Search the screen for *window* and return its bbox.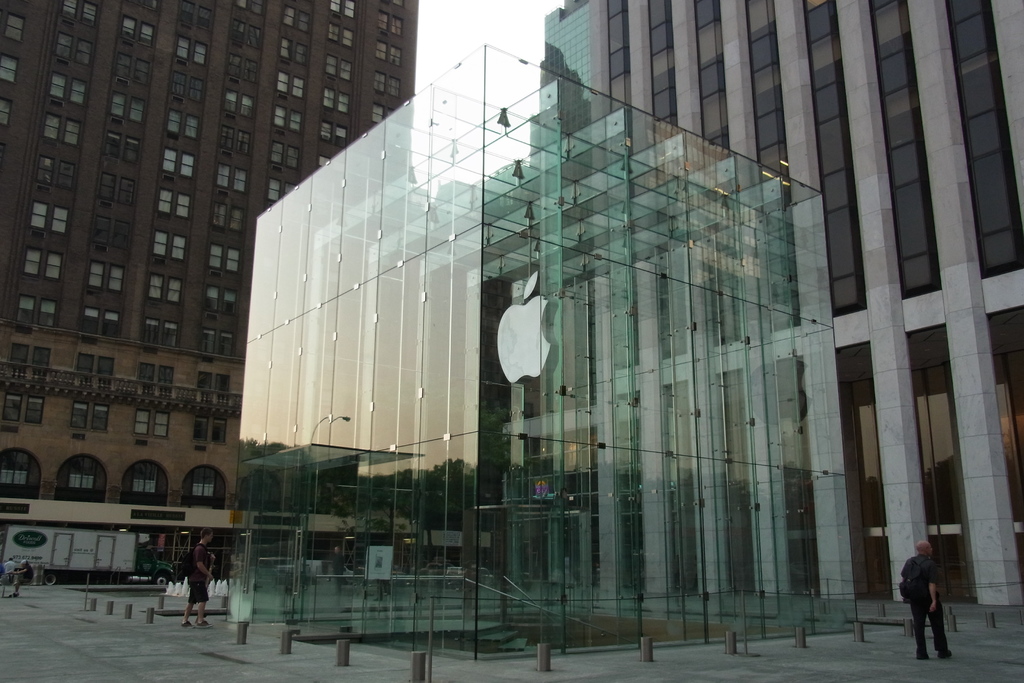
Found: [x1=172, y1=68, x2=194, y2=99].
